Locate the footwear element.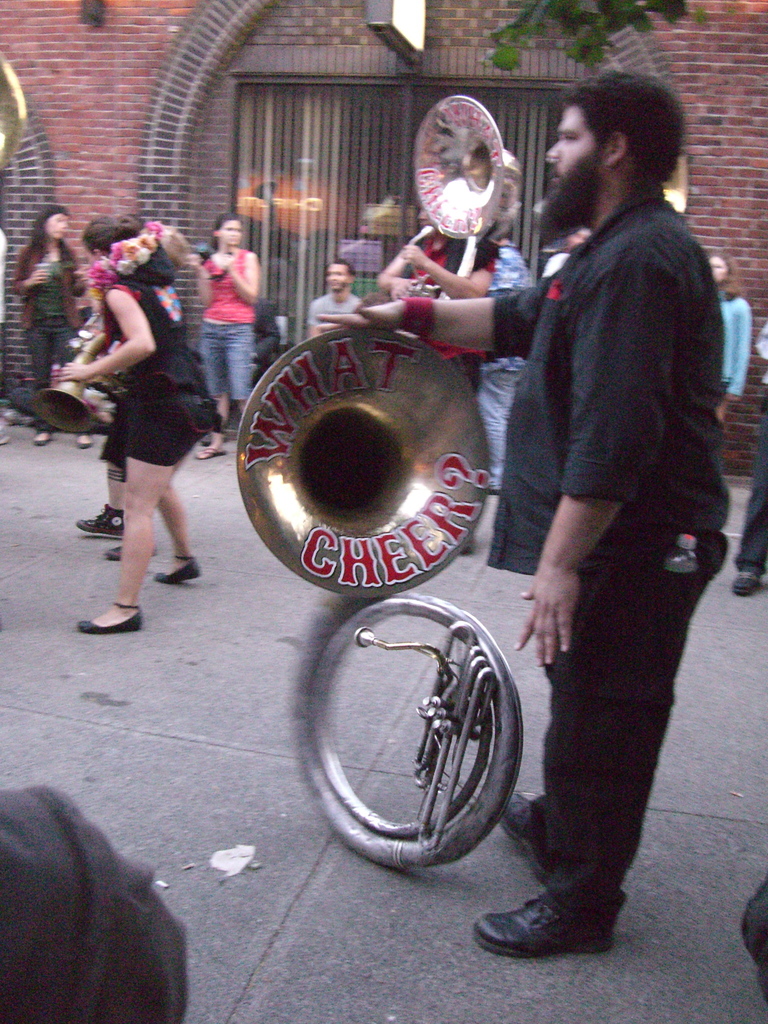
Element bbox: <box>105,547,124,560</box>.
